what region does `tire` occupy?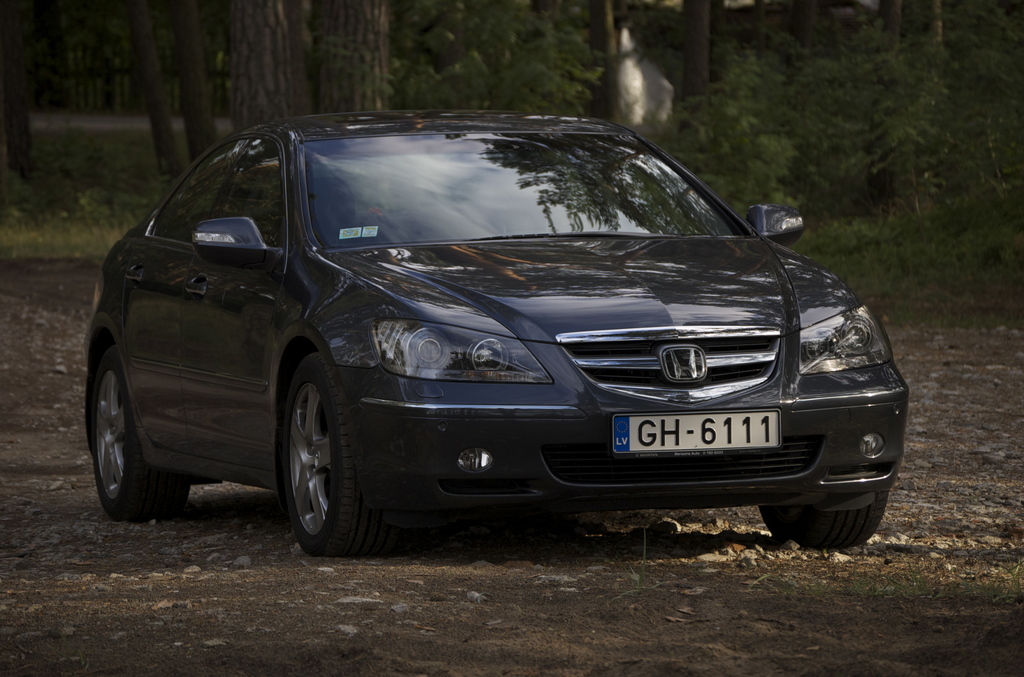
<bbox>754, 485, 885, 551</bbox>.
